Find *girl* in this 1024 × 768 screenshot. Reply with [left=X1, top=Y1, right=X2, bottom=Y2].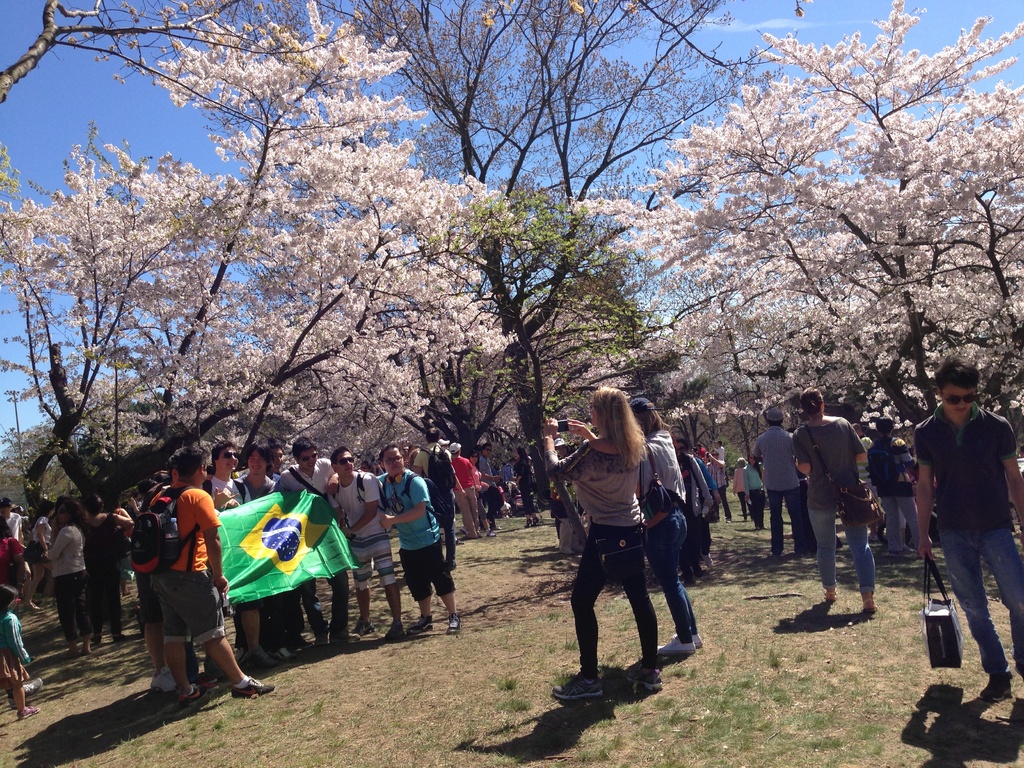
[left=0, top=583, right=29, bottom=717].
